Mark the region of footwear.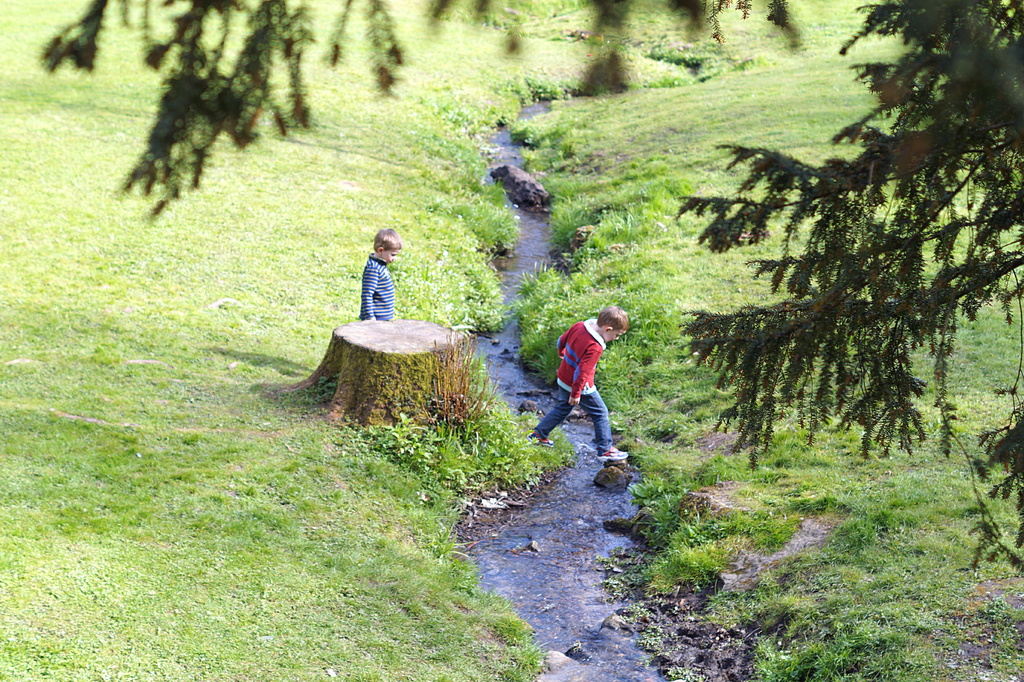
Region: {"x1": 589, "y1": 442, "x2": 626, "y2": 469}.
